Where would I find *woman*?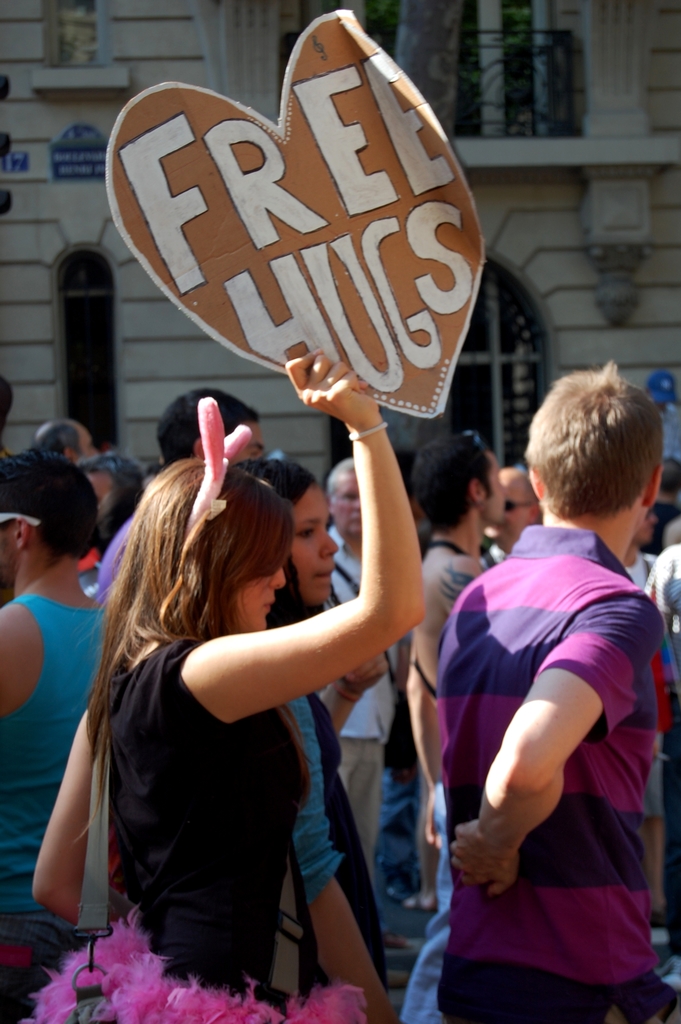
At BBox(45, 450, 405, 1023).
